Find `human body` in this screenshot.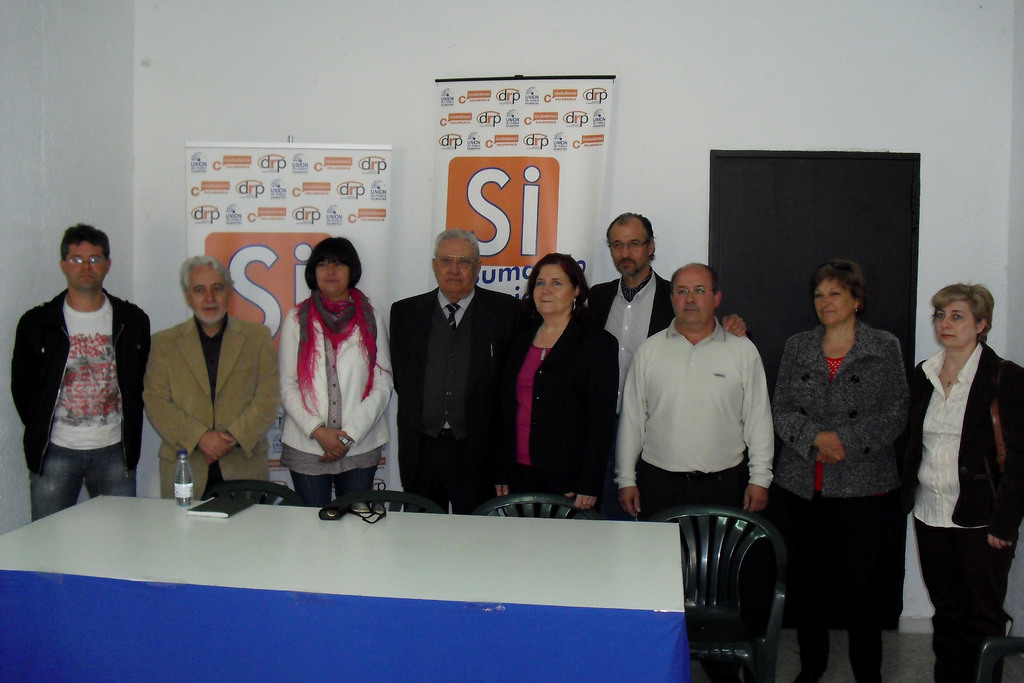
The bounding box for `human body` is {"left": 141, "top": 254, "right": 284, "bottom": 497}.
